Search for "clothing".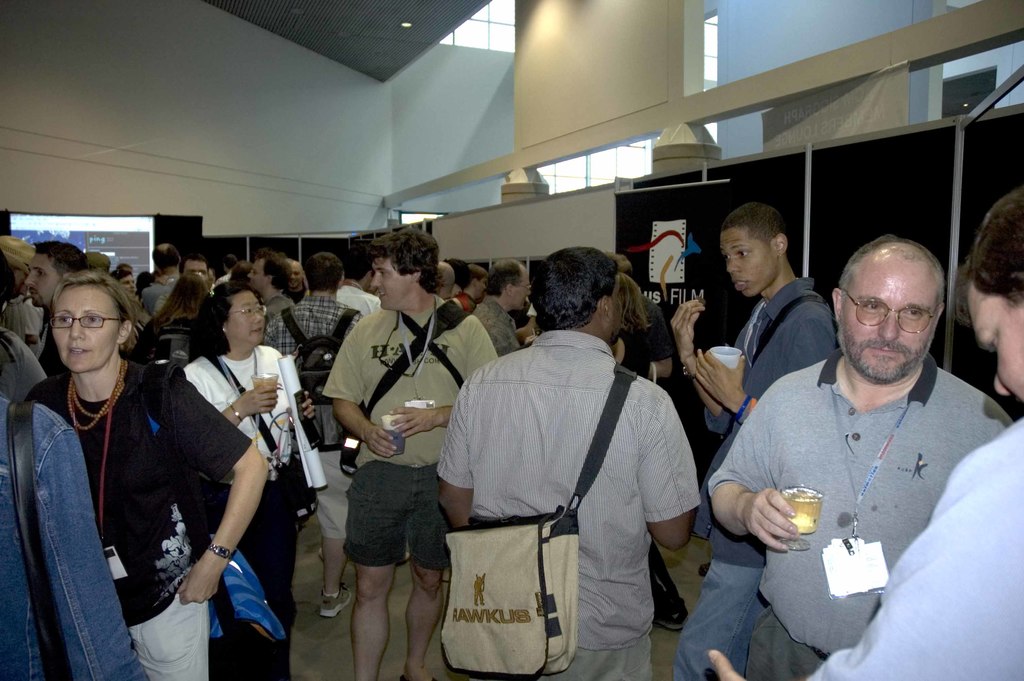
Found at 191 342 327 676.
